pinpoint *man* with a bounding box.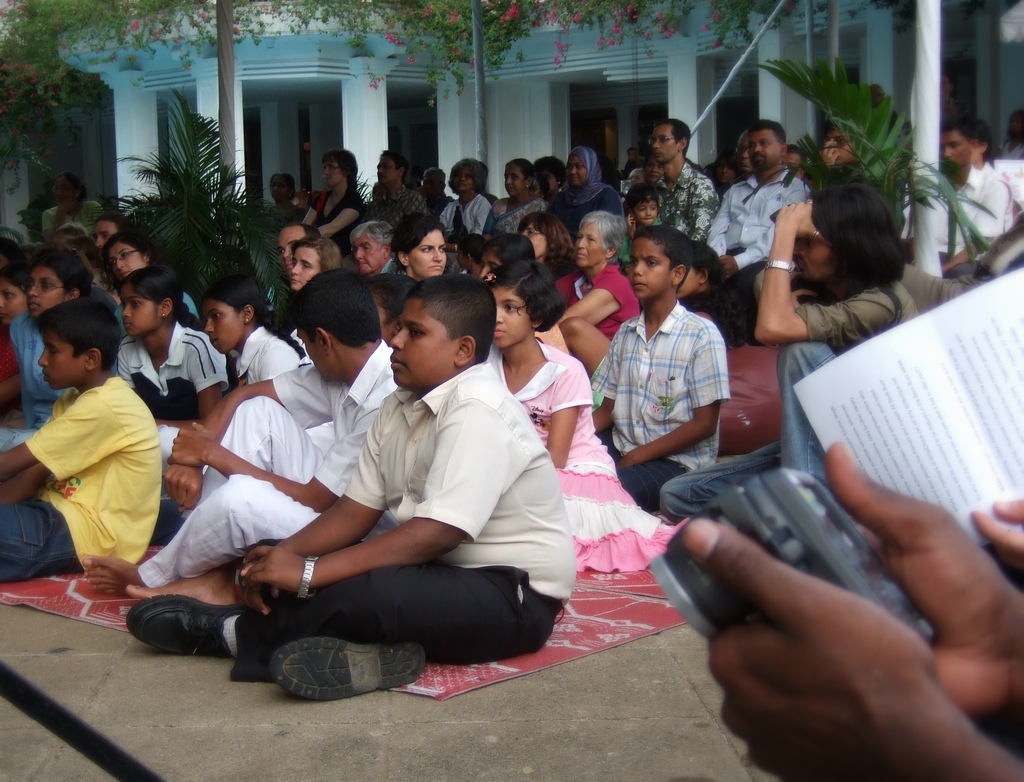
349,220,408,273.
